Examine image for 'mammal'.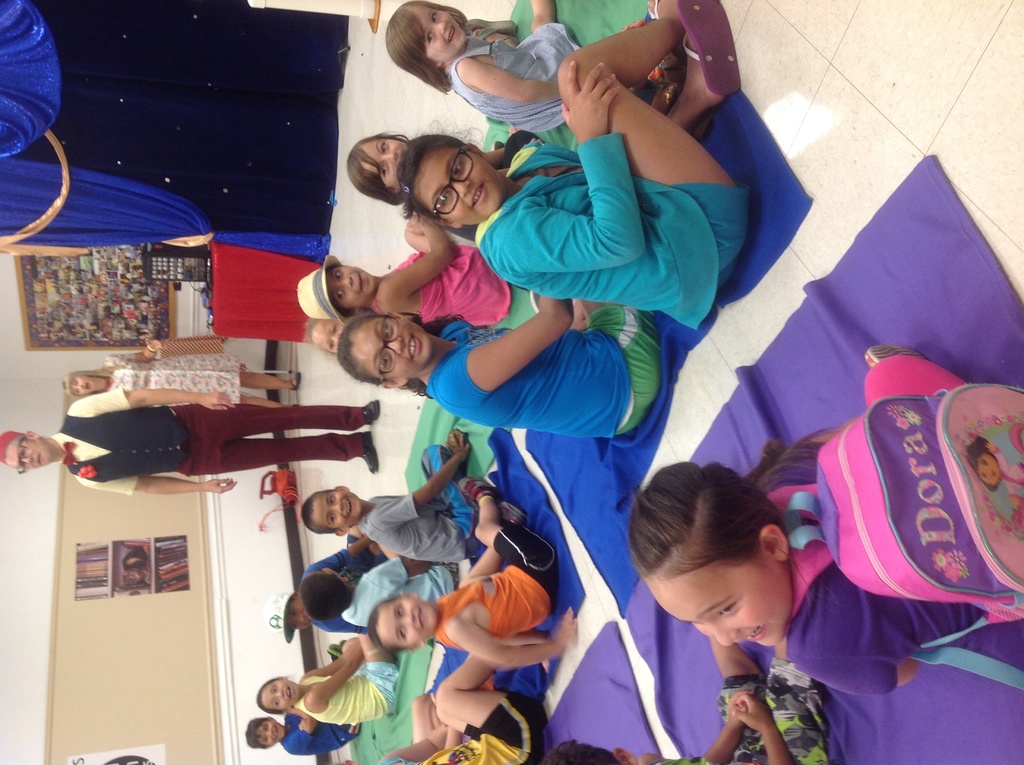
Examination result: <box>968,437,1022,514</box>.
